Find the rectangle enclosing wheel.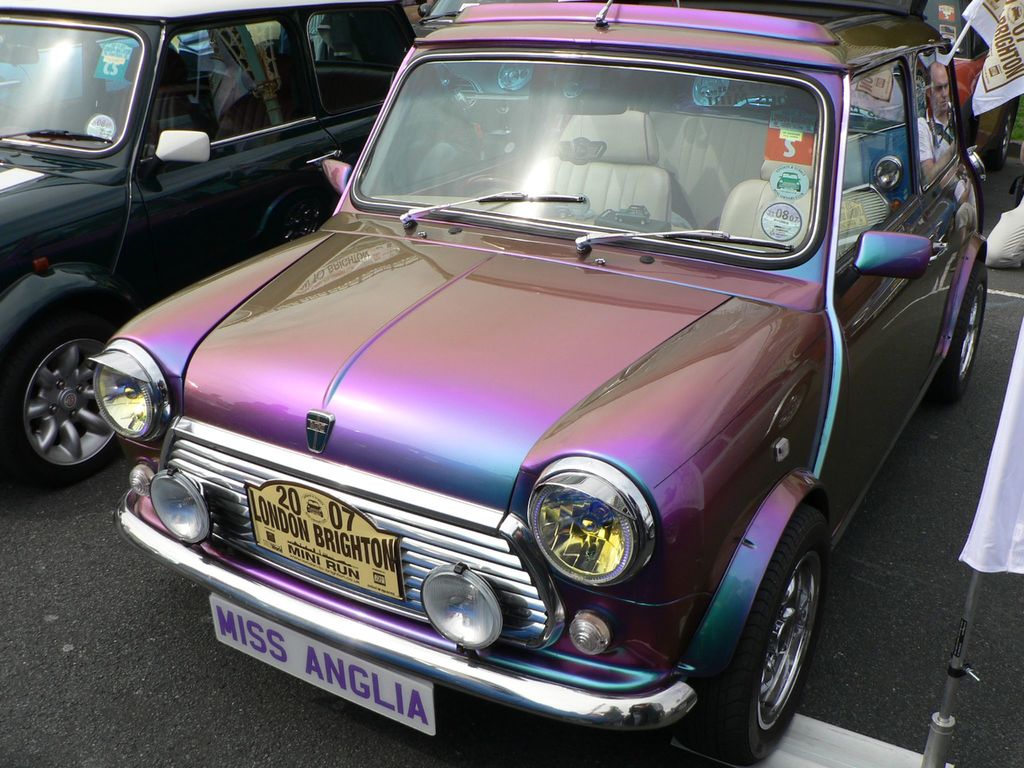
BBox(689, 71, 732, 104).
